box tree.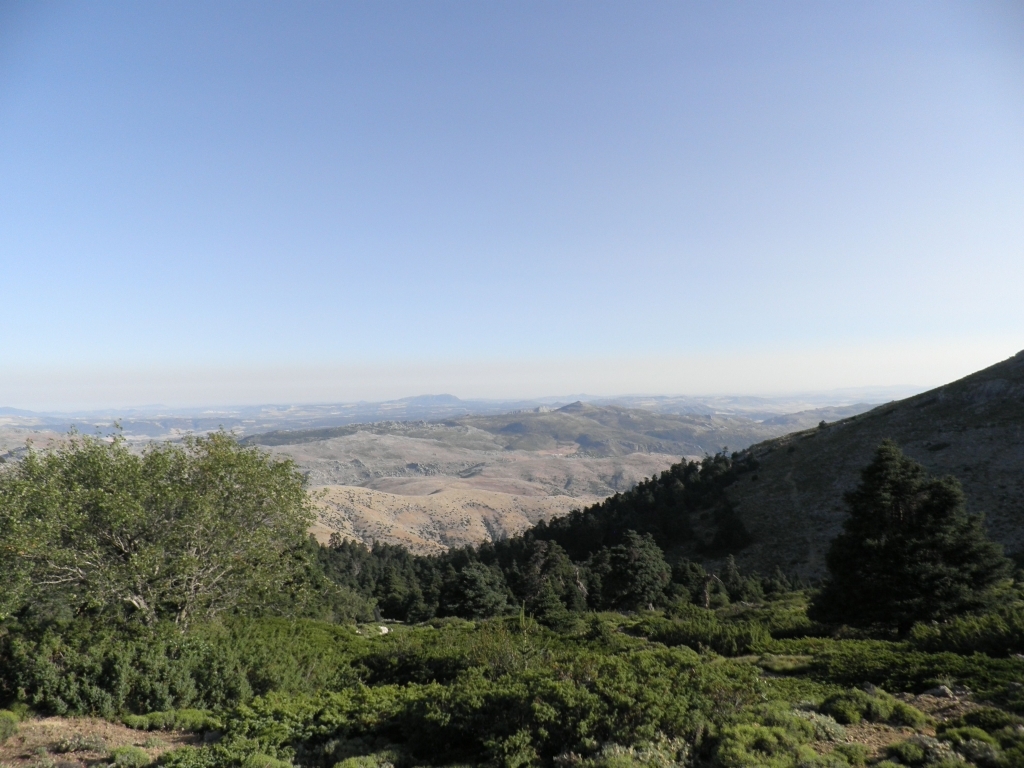
(377, 524, 428, 610).
